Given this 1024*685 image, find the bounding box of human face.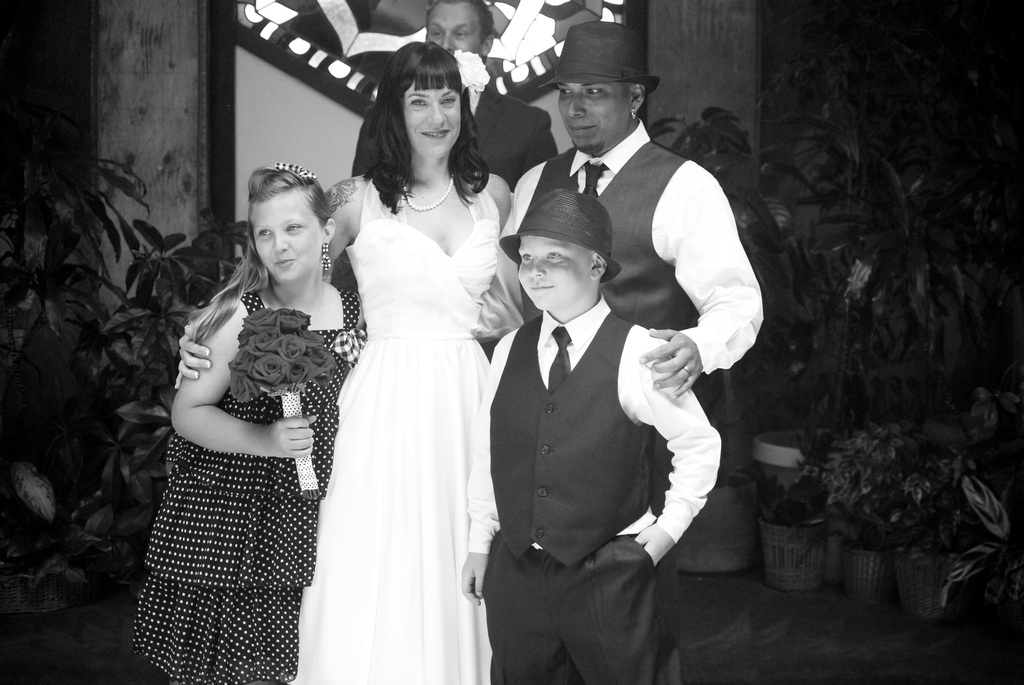
557,83,635,153.
